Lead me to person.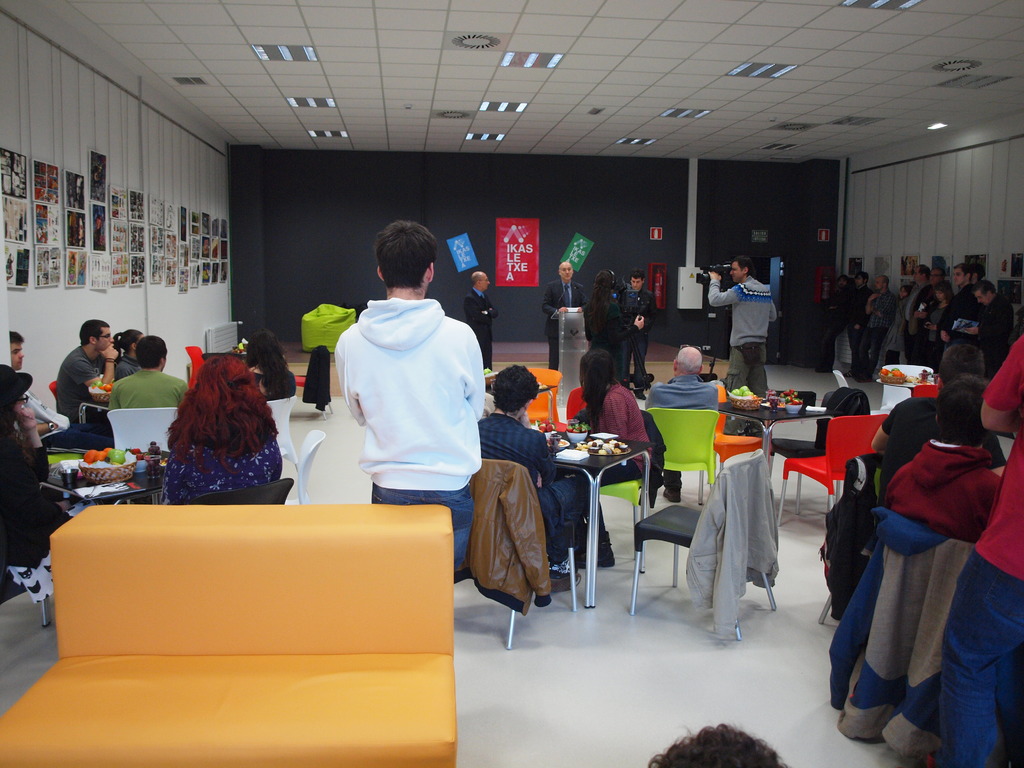
Lead to crop(300, 222, 489, 554).
